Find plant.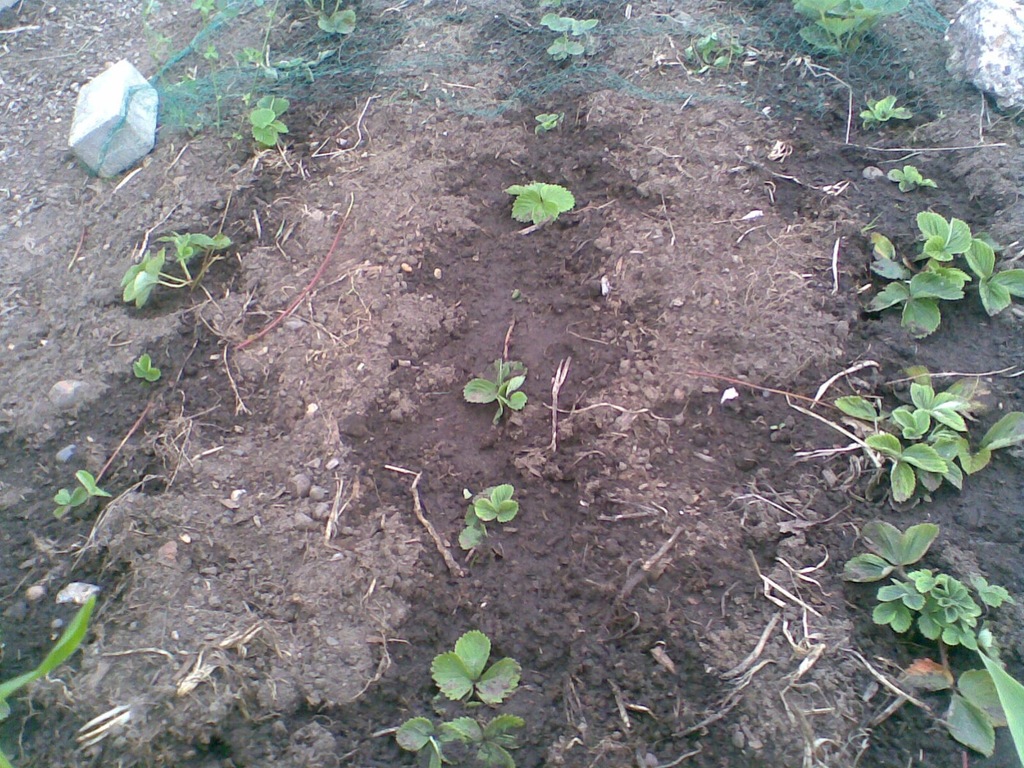
<region>0, 589, 93, 767</region>.
